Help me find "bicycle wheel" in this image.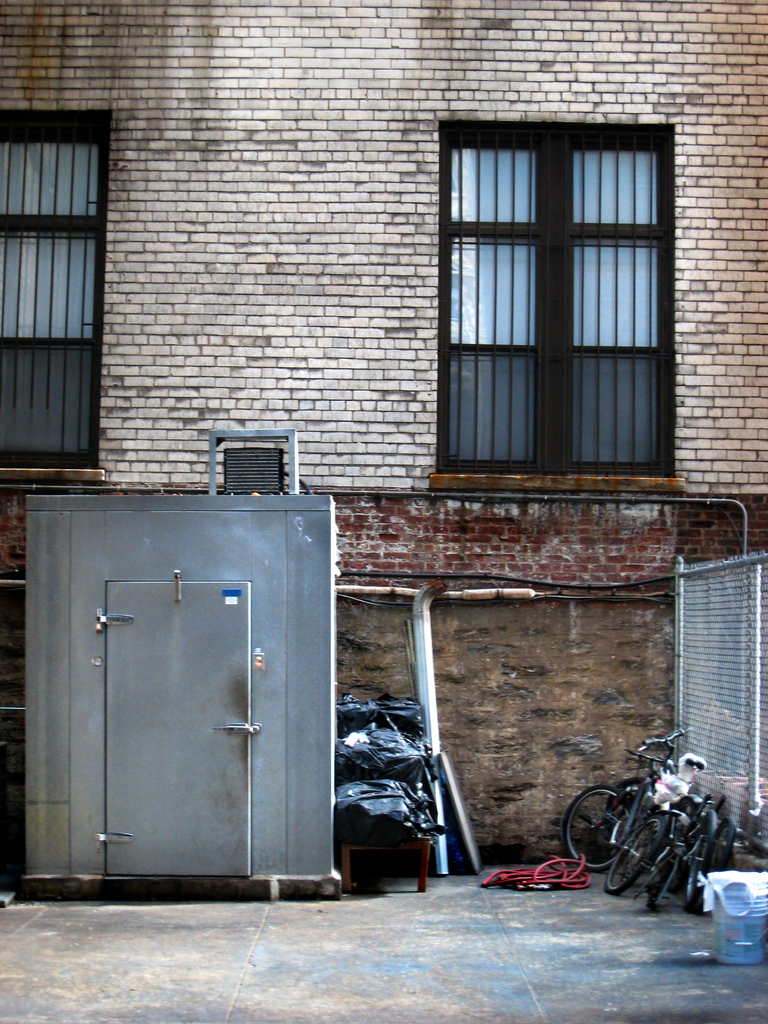
Found it: 562,782,627,871.
